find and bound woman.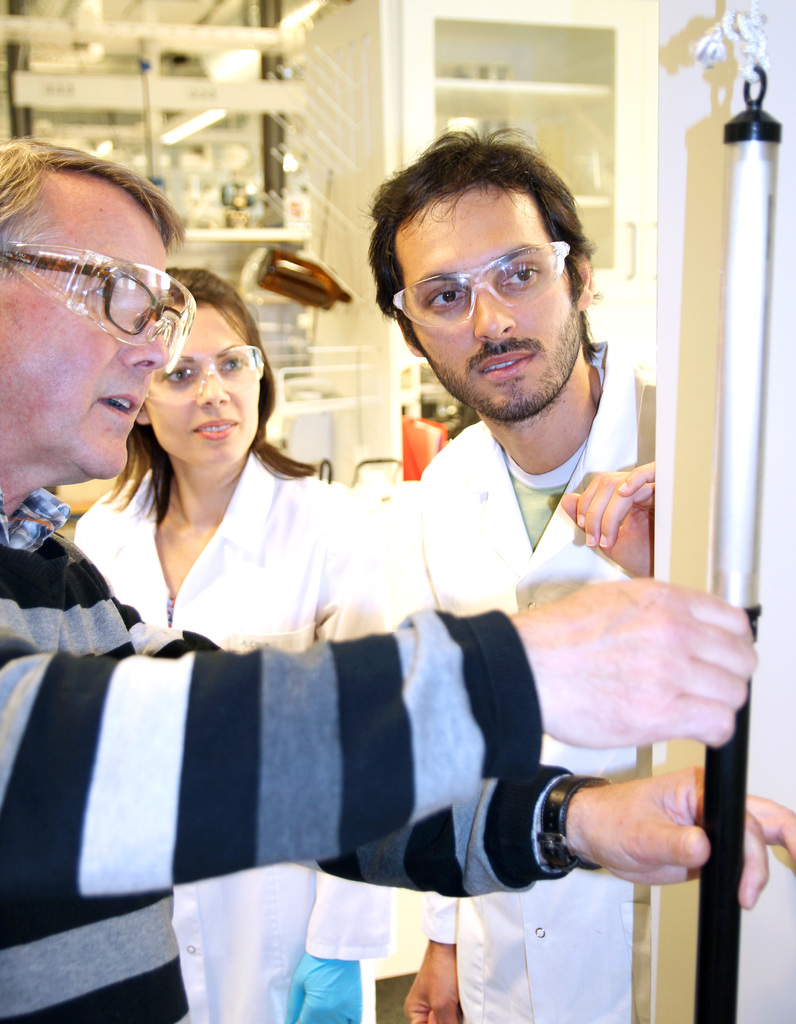
Bound: pyautogui.locateOnScreen(74, 269, 380, 1023).
